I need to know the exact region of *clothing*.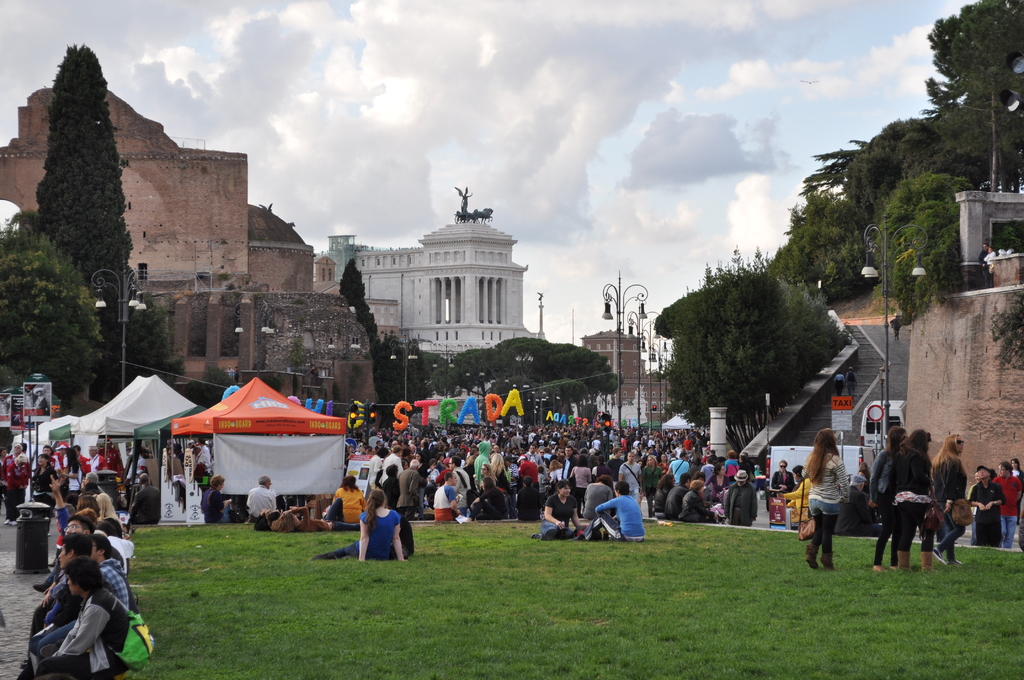
Region: left=310, top=505, right=402, bottom=558.
